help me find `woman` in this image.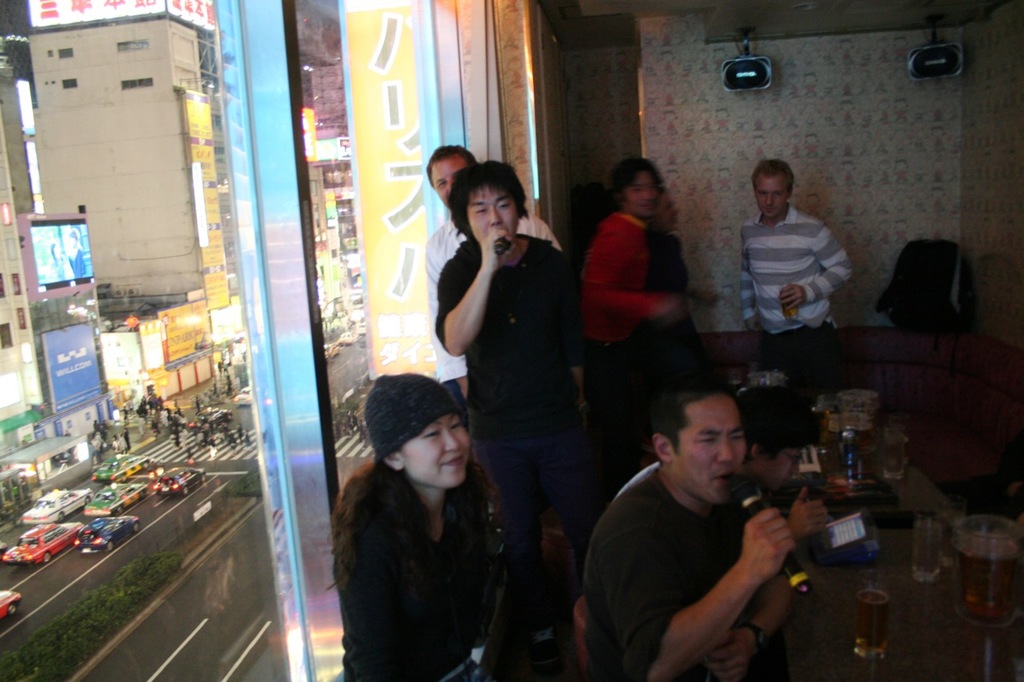
Found it: x1=342 y1=280 x2=548 y2=664.
